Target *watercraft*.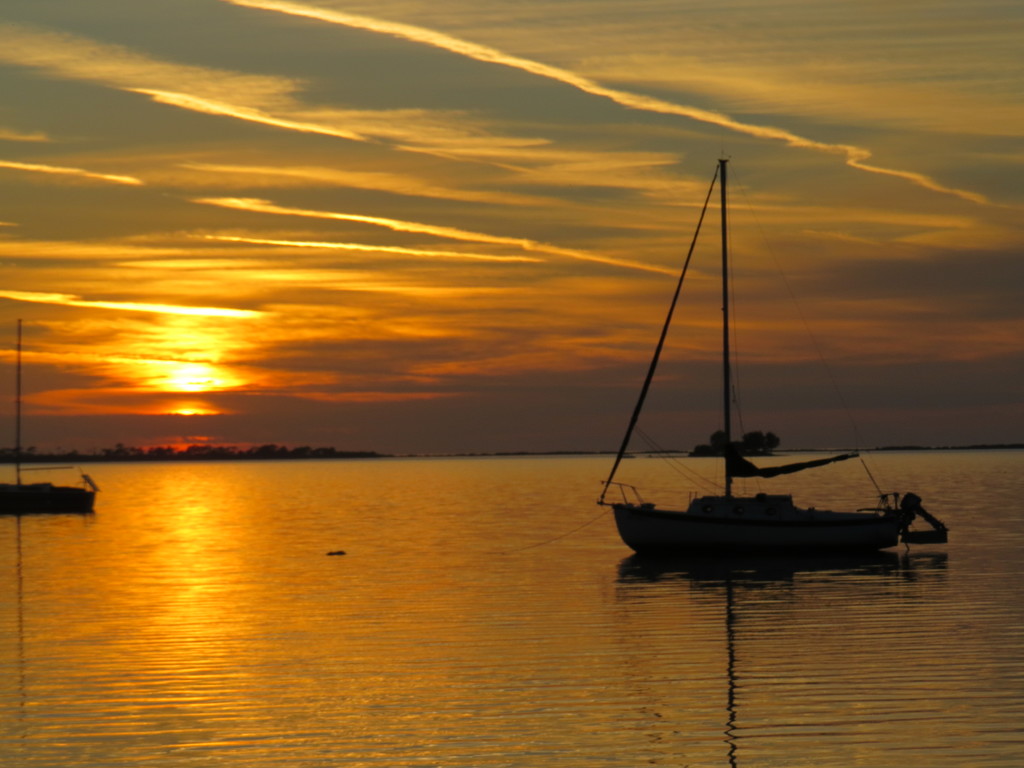
Target region: (left=0, top=323, right=99, bottom=522).
